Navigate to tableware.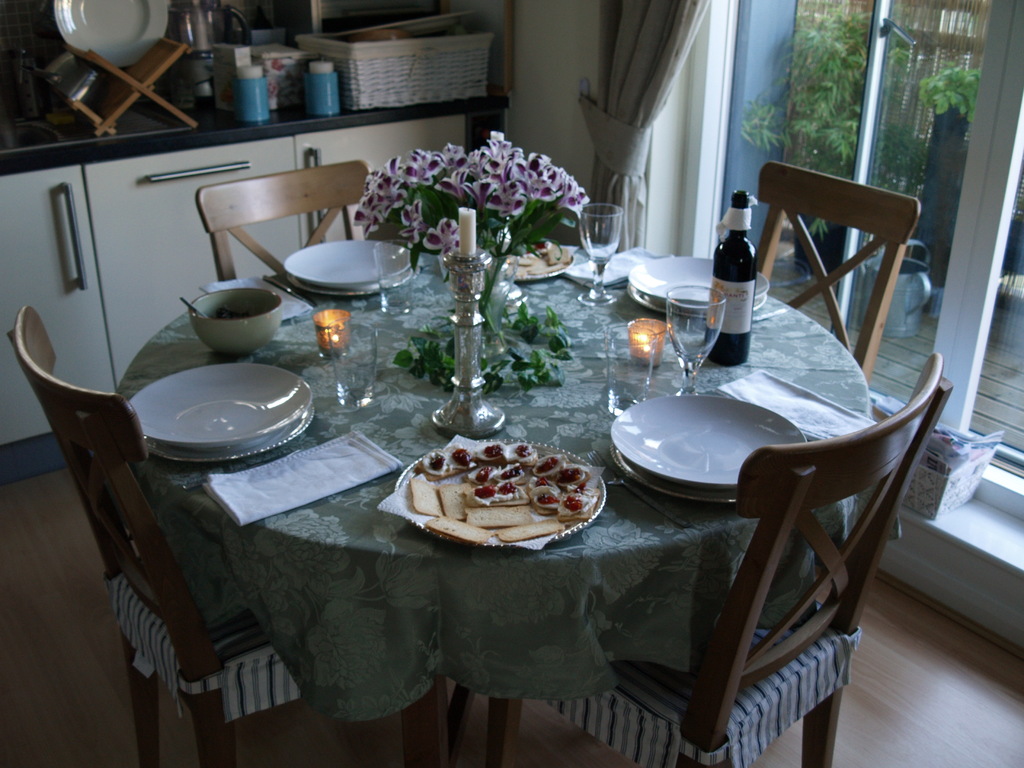
Navigation target: [left=179, top=298, right=206, bottom=321].
